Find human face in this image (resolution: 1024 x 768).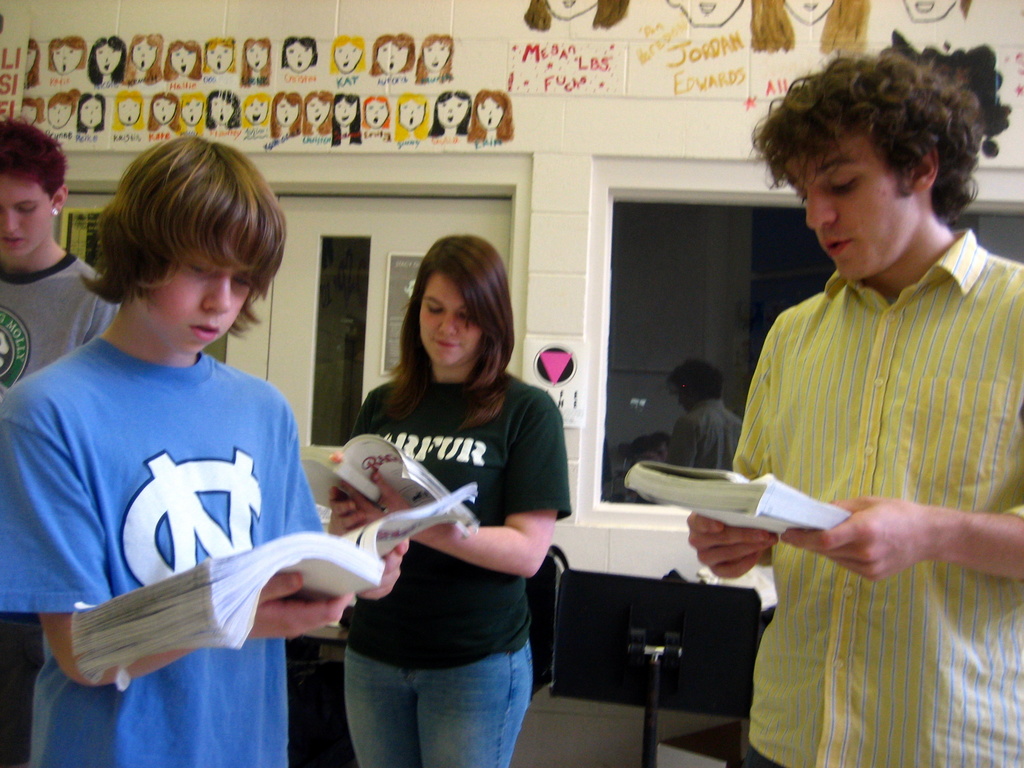
bbox=[176, 97, 202, 125].
